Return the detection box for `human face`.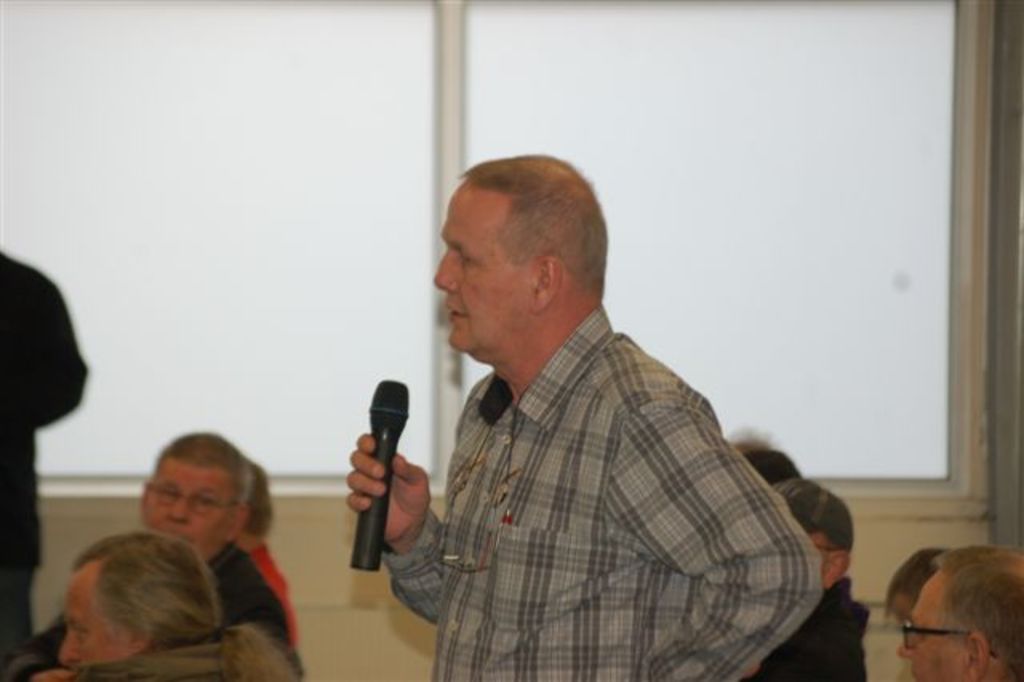
[141, 459, 243, 560].
